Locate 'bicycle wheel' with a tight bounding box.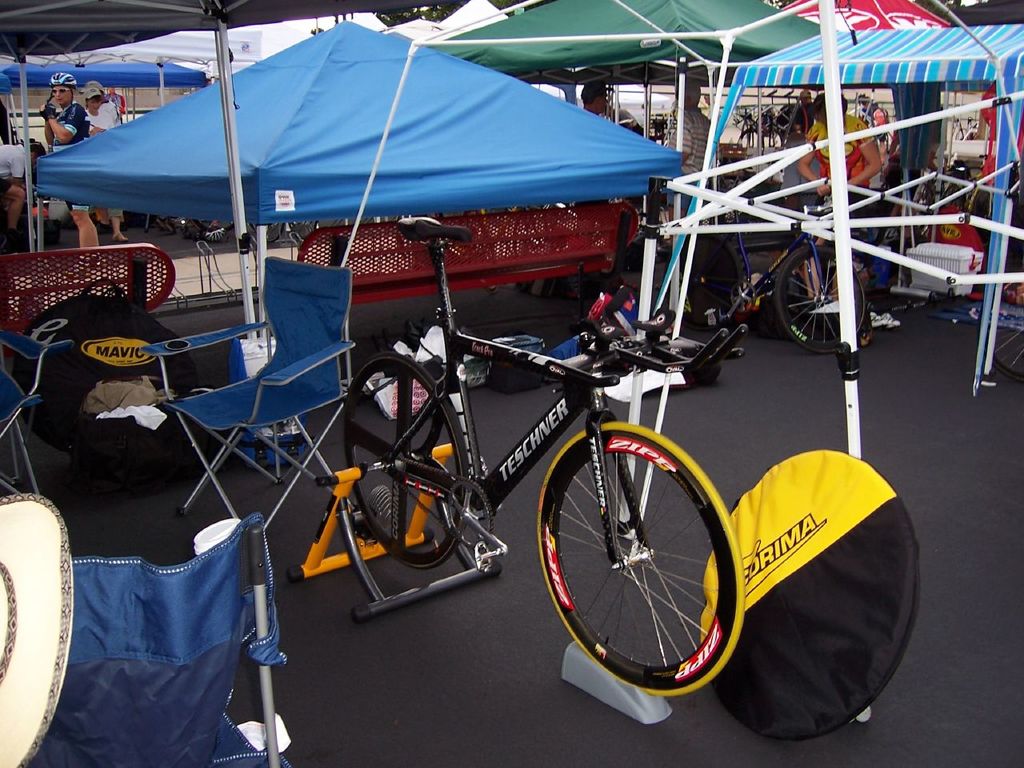
342/354/468/569.
